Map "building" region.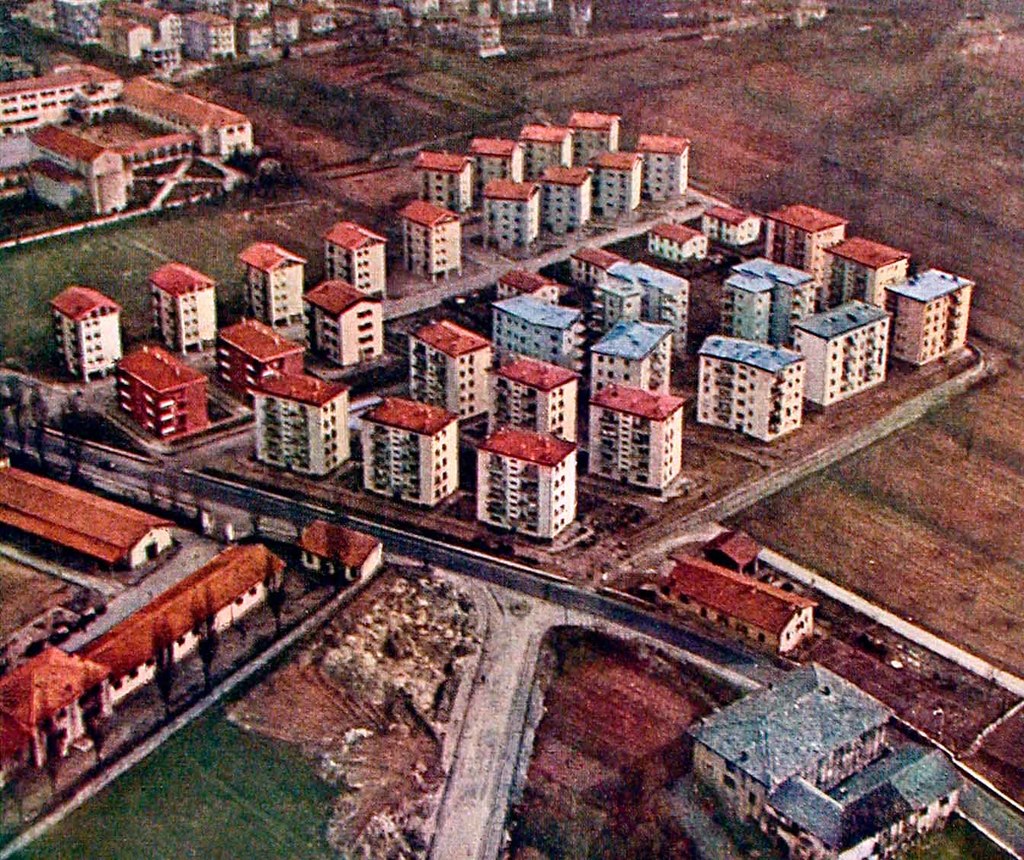
Mapped to x1=49, y1=283, x2=119, y2=376.
